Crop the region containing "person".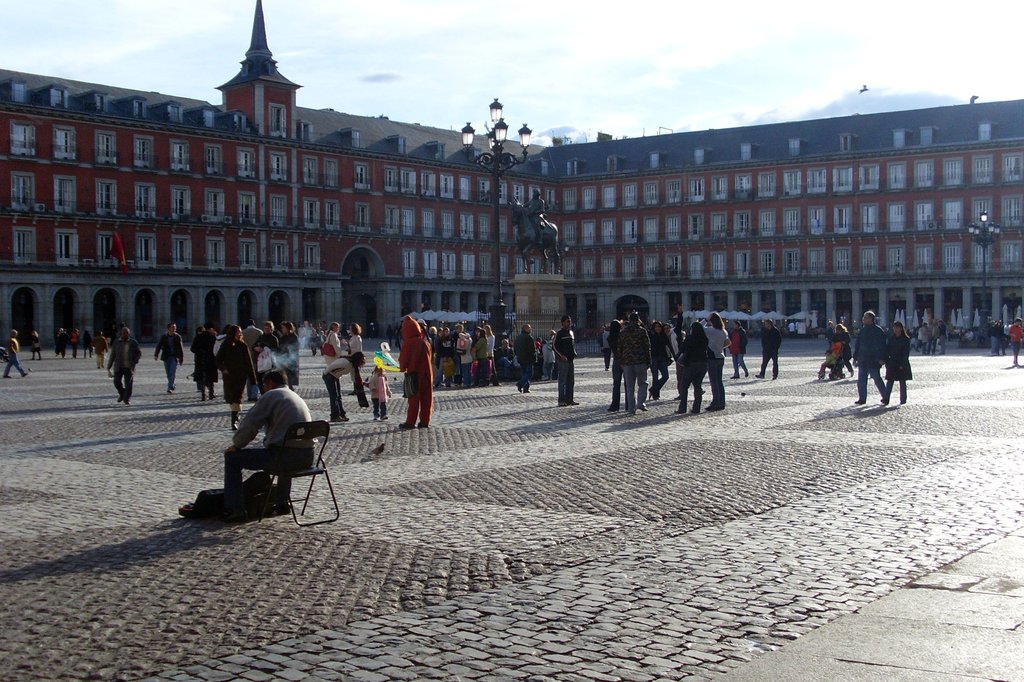
Crop region: rect(152, 322, 189, 393).
